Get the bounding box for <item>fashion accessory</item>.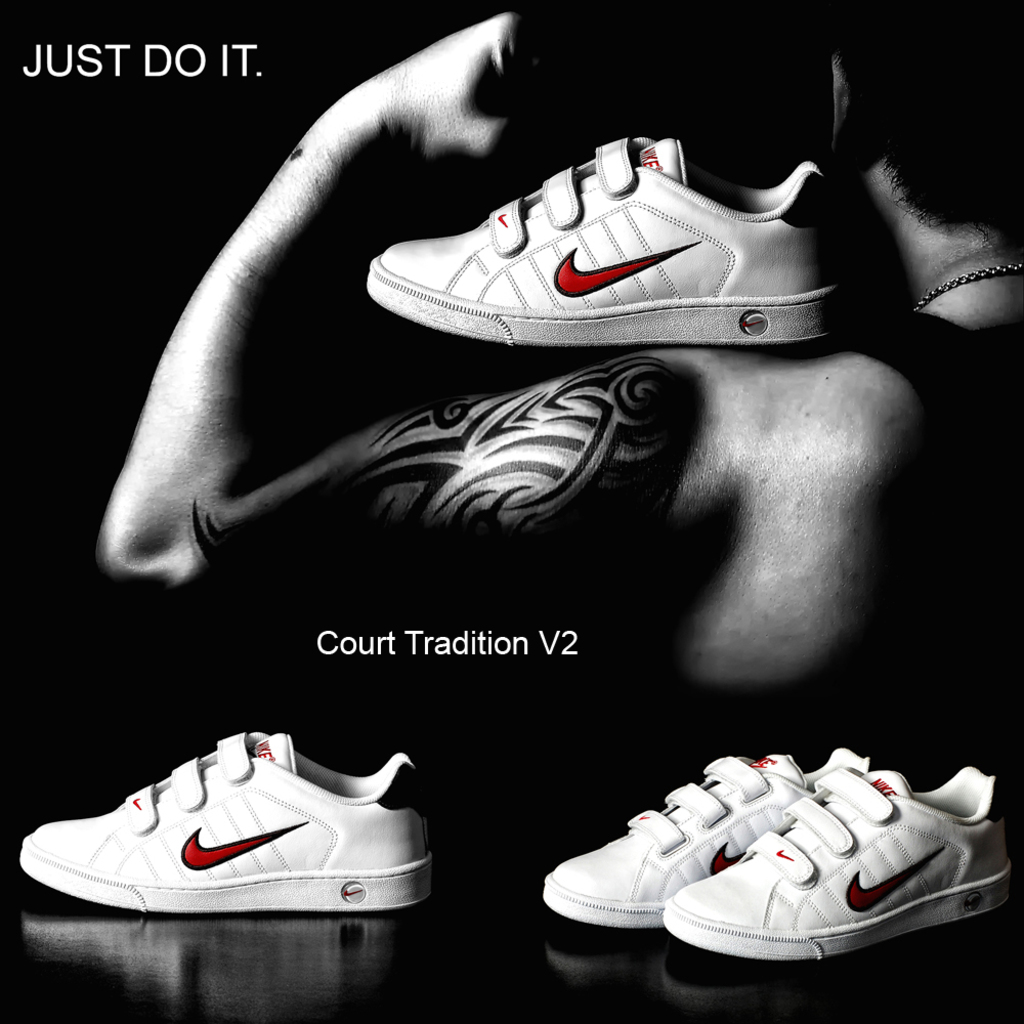
(left=658, top=751, right=1017, bottom=966).
